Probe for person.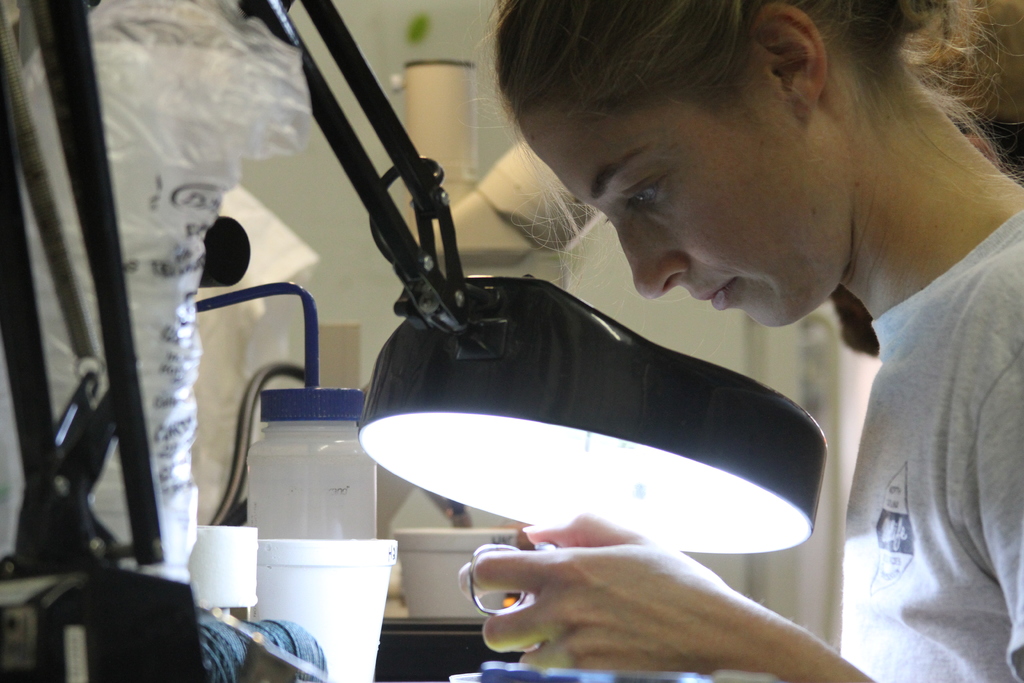
Probe result: {"left": 462, "top": 0, "right": 1023, "bottom": 682}.
